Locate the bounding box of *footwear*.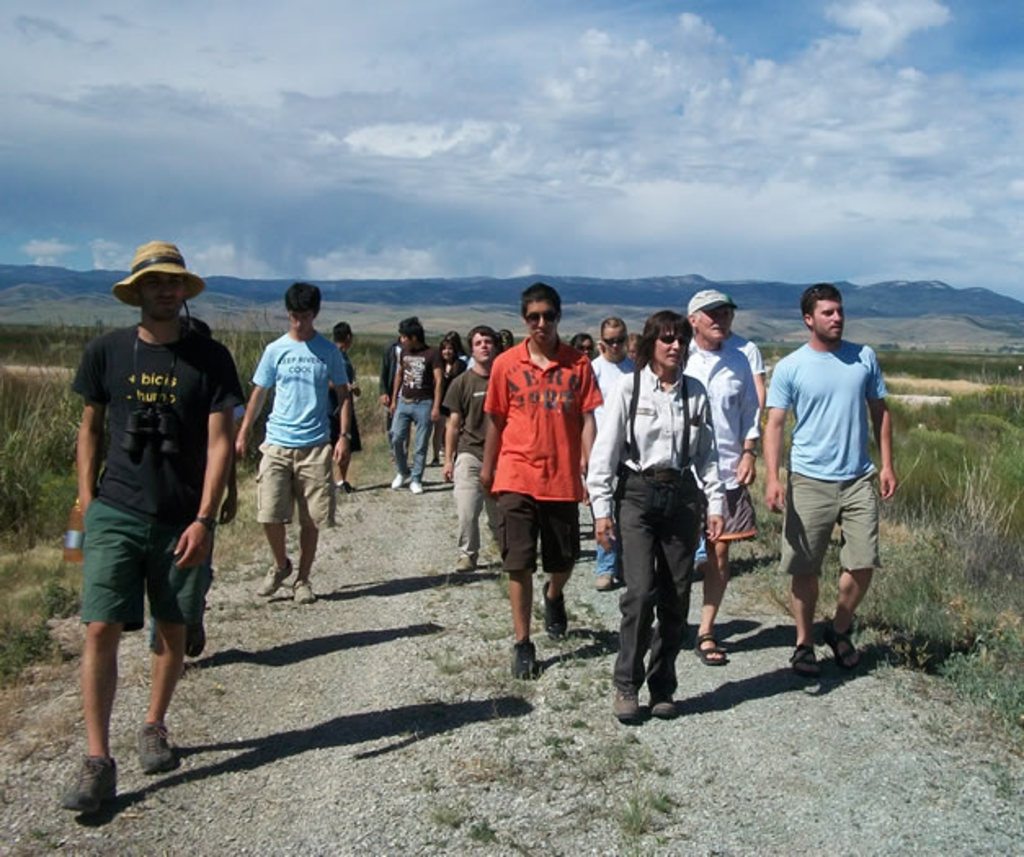
Bounding box: [left=594, top=573, right=612, bottom=588].
